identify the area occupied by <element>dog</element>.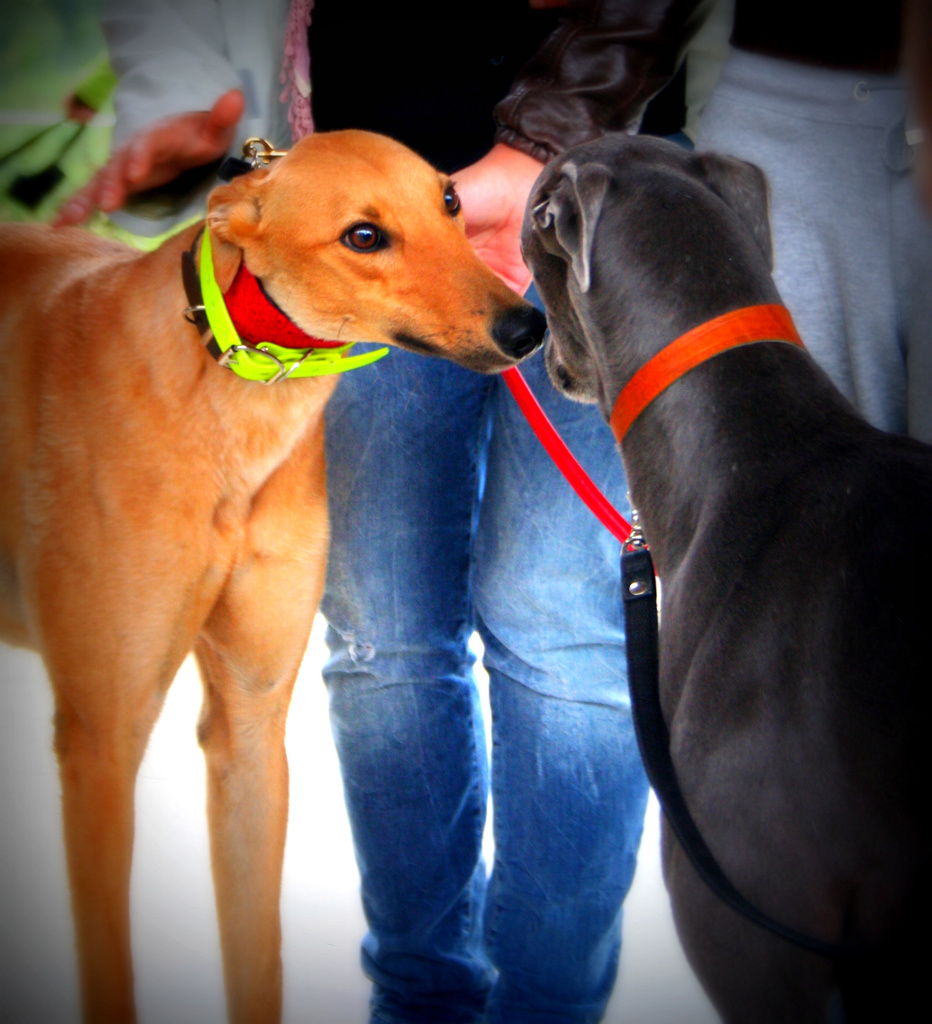
Area: Rect(518, 128, 931, 1023).
